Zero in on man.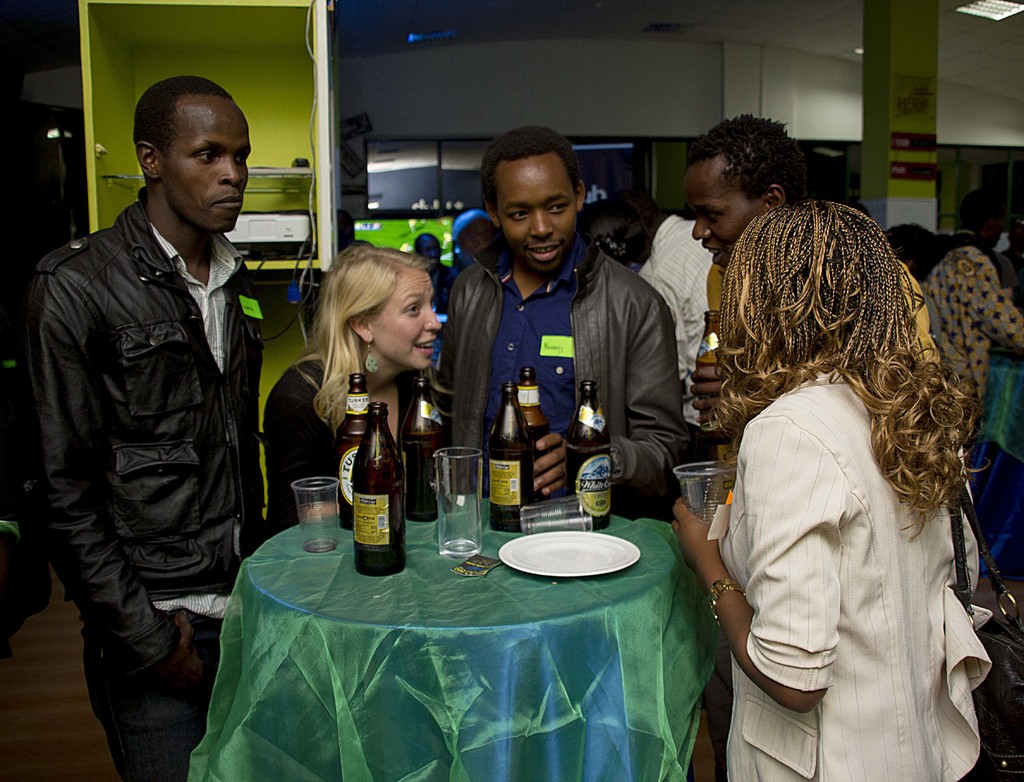
Zeroed in: 1002/216/1023/283.
